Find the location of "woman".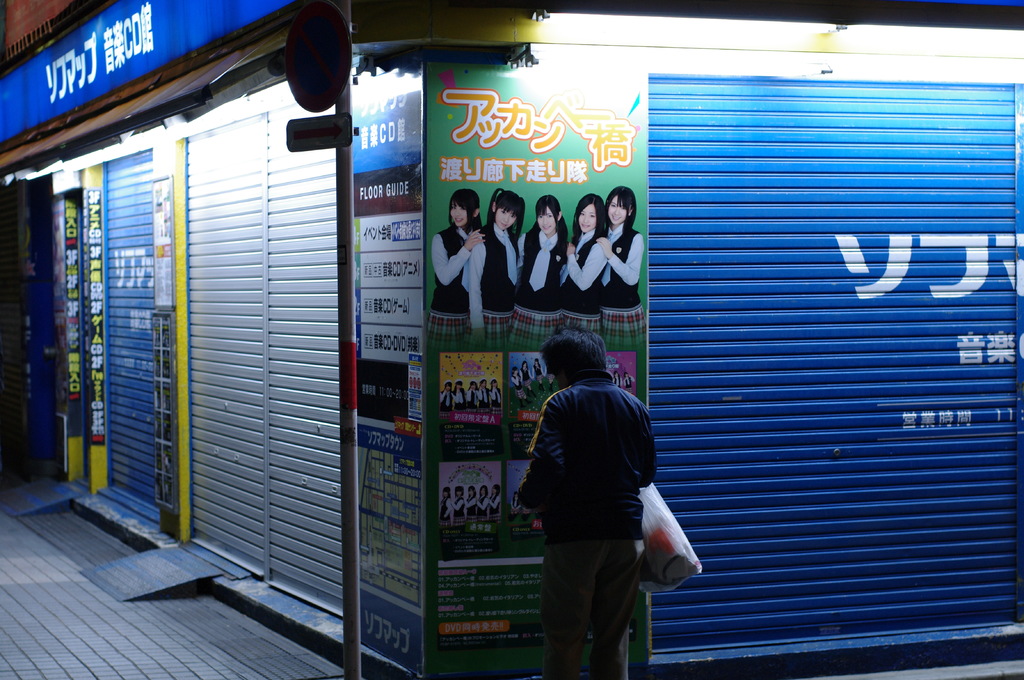
Location: x1=568 y1=196 x2=612 y2=349.
